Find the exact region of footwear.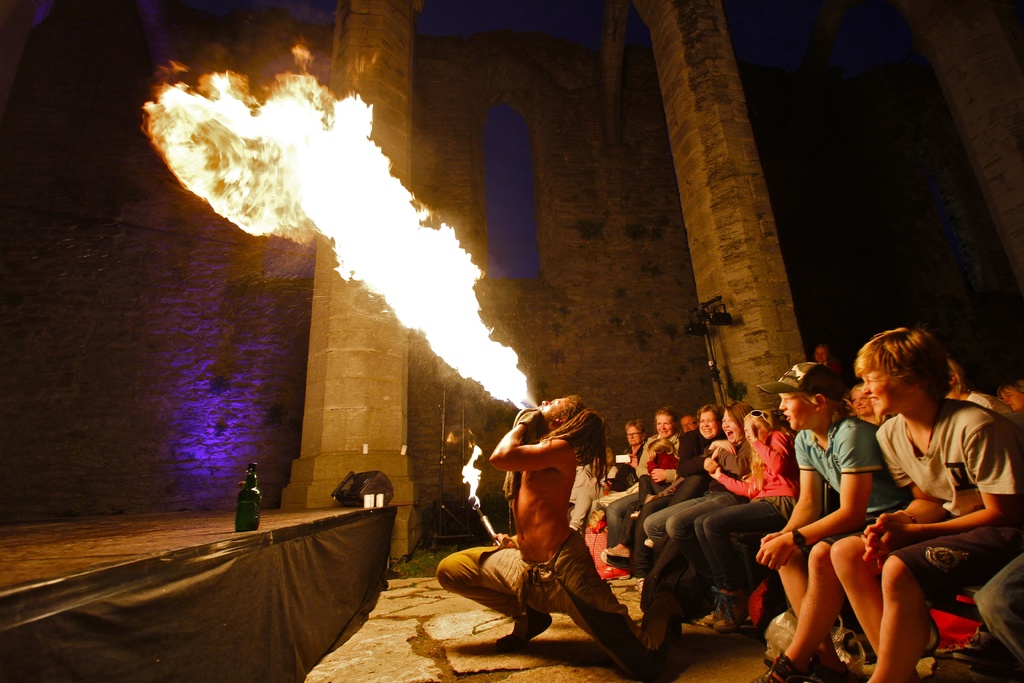
Exact region: 635 578 647 597.
